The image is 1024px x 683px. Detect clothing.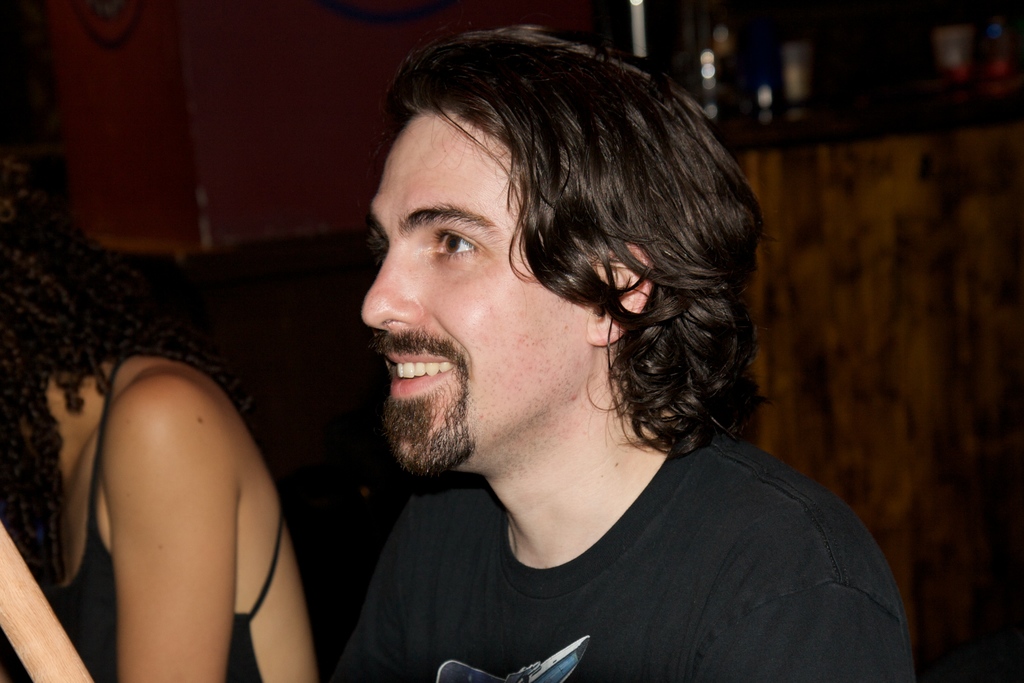
Detection: bbox=[294, 378, 950, 682].
